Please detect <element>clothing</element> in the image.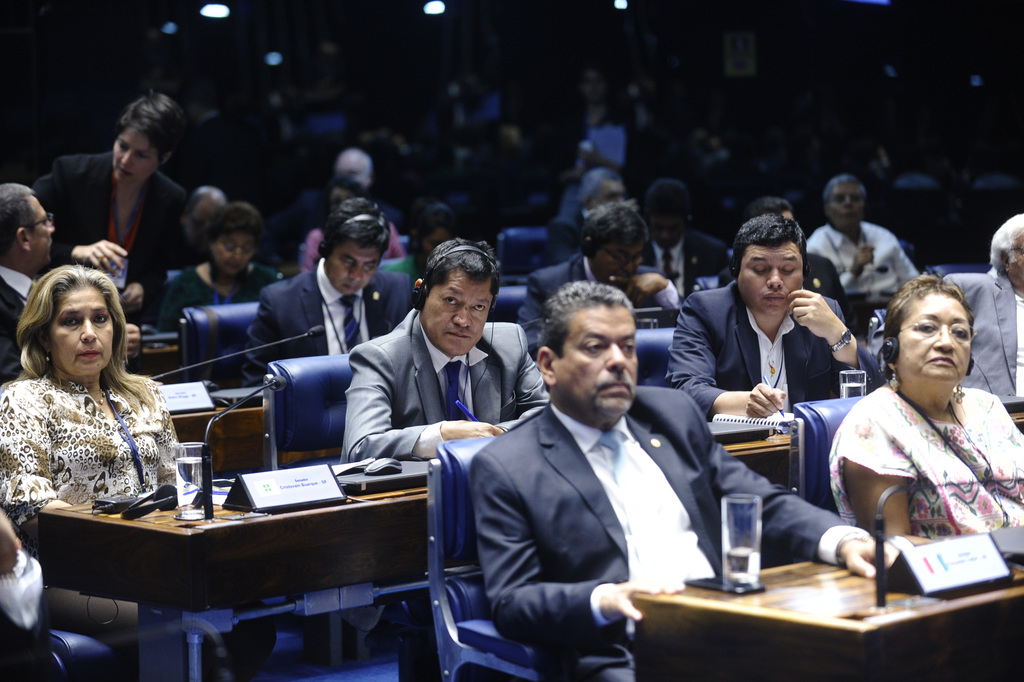
Rect(451, 321, 765, 678).
